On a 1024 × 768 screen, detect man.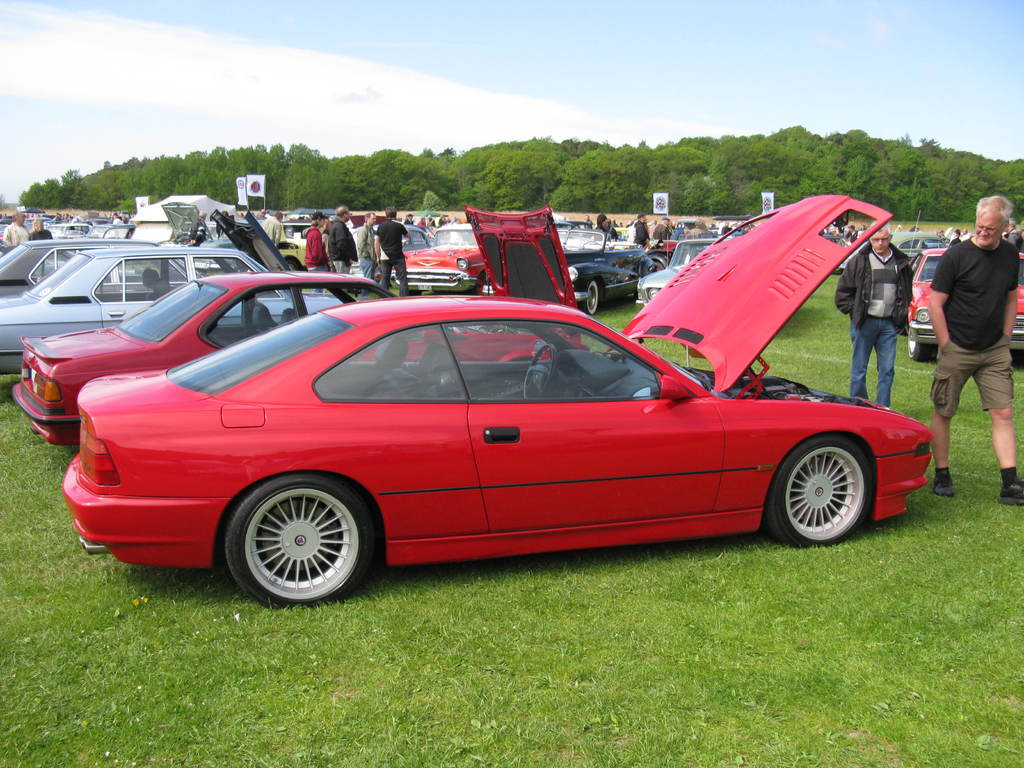
rect(721, 220, 731, 234).
